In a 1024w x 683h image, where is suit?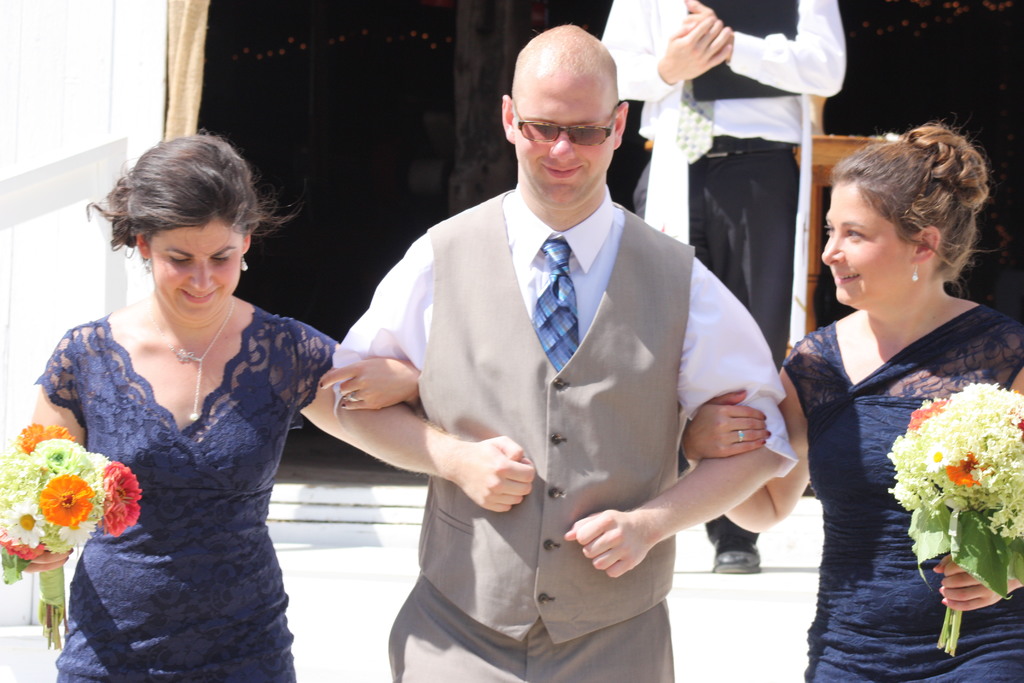
x1=388, y1=193, x2=698, y2=682.
